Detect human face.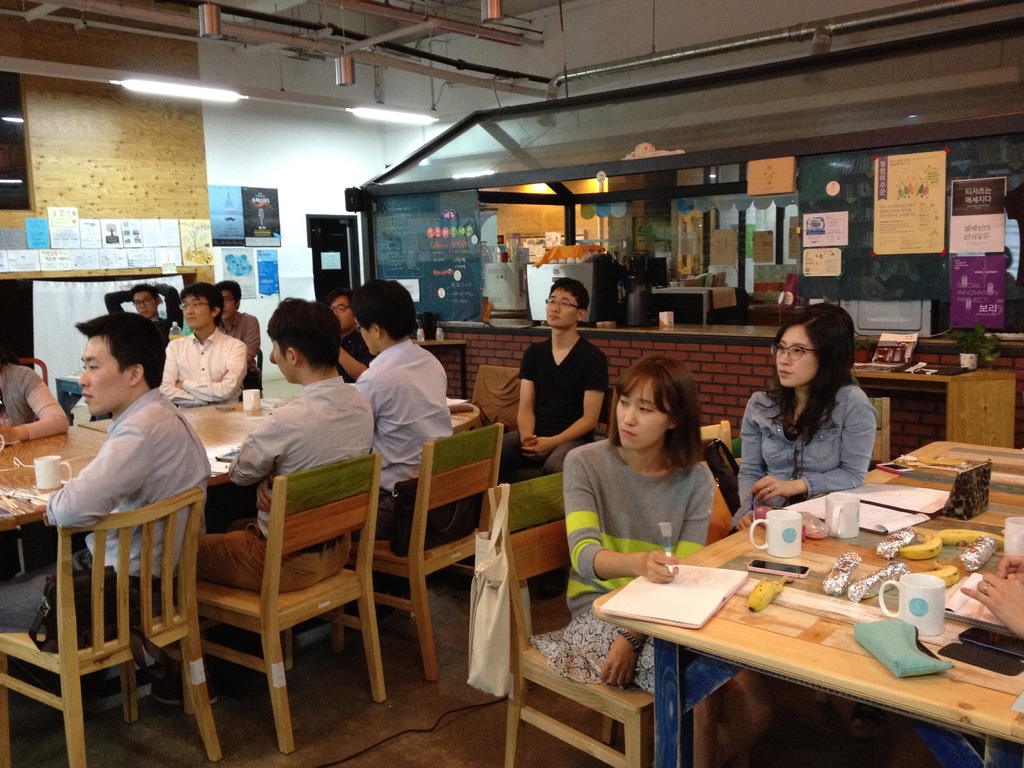
Detected at <bbox>76, 341, 131, 414</bbox>.
